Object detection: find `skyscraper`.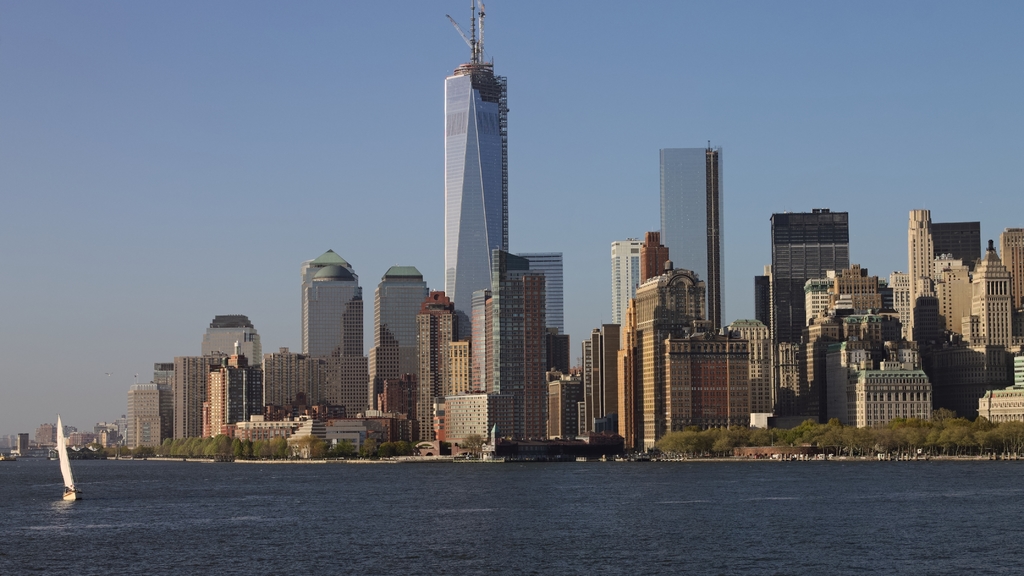
x1=289, y1=246, x2=376, y2=362.
